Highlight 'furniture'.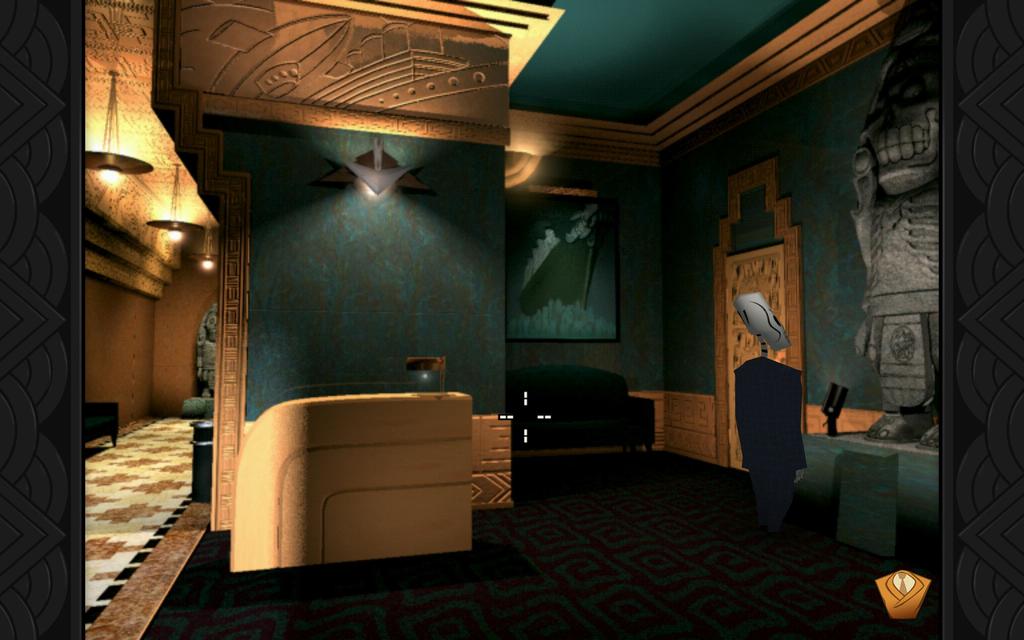
Highlighted region: [left=507, top=364, right=657, bottom=465].
